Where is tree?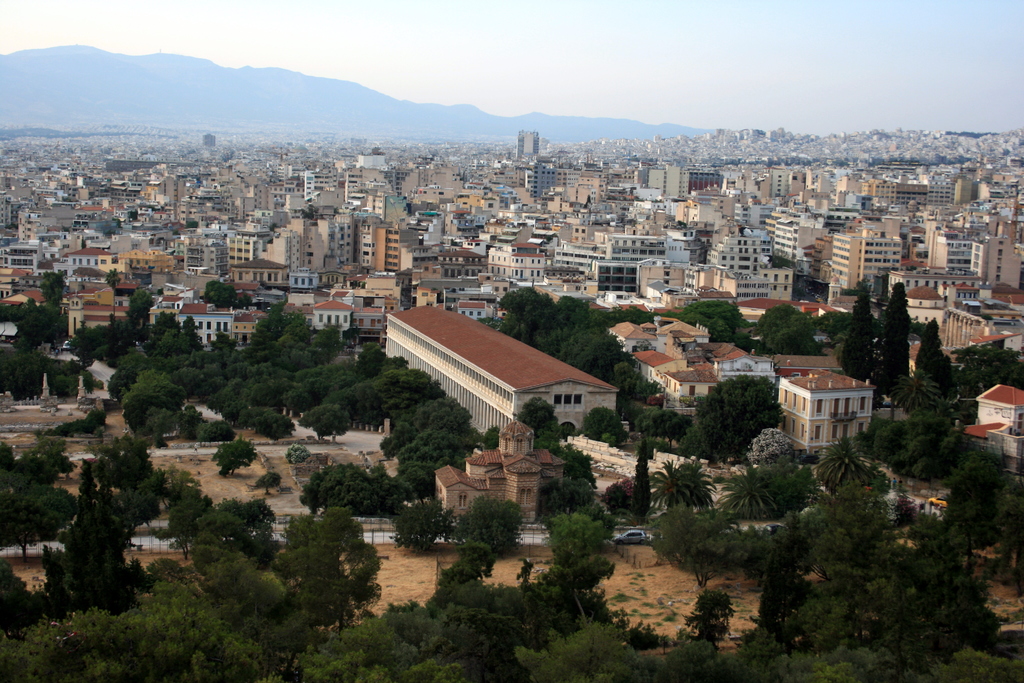
bbox=(37, 547, 70, 623).
